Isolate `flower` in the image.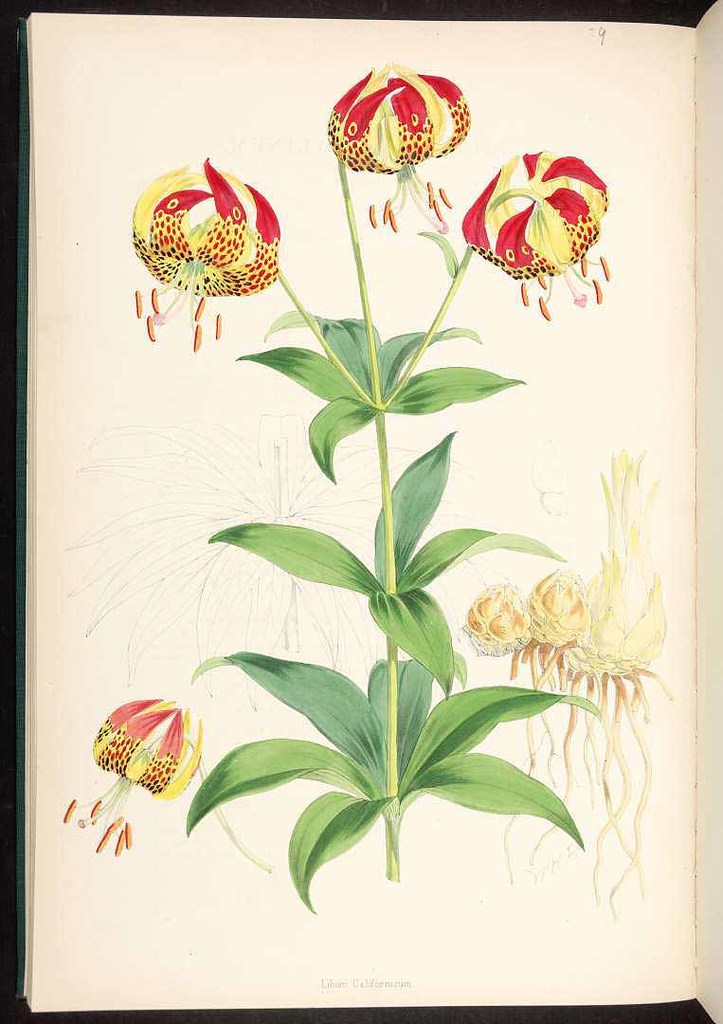
Isolated region: 133/152/272/354.
